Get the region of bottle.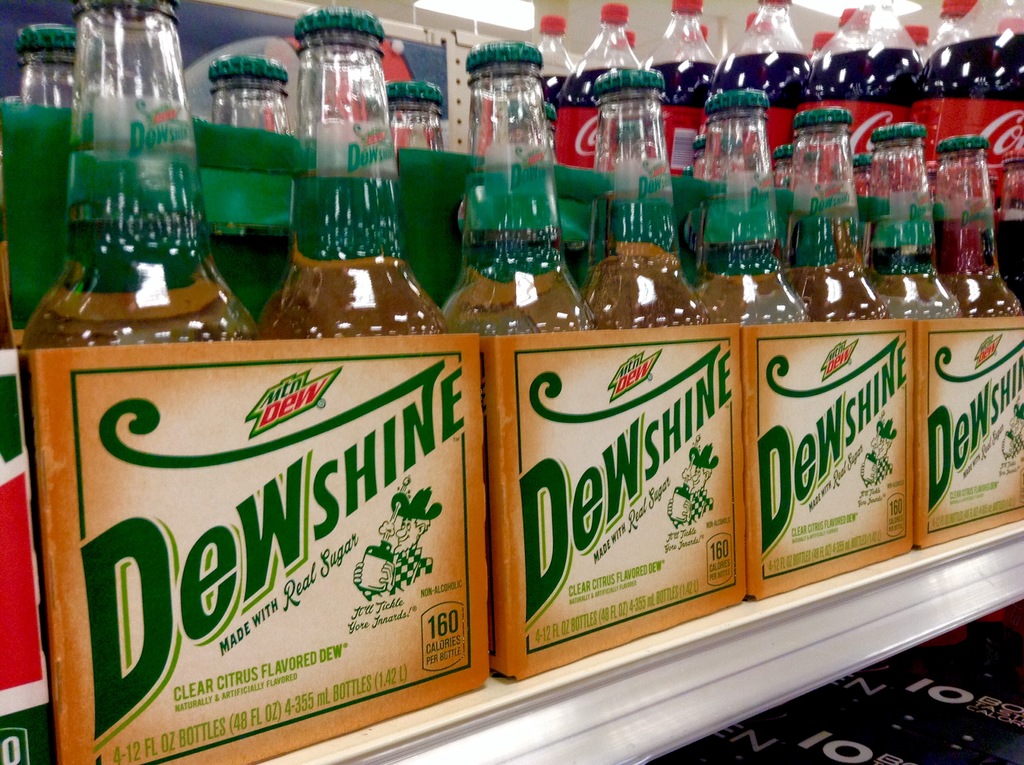
{"left": 390, "top": 79, "right": 439, "bottom": 156}.
